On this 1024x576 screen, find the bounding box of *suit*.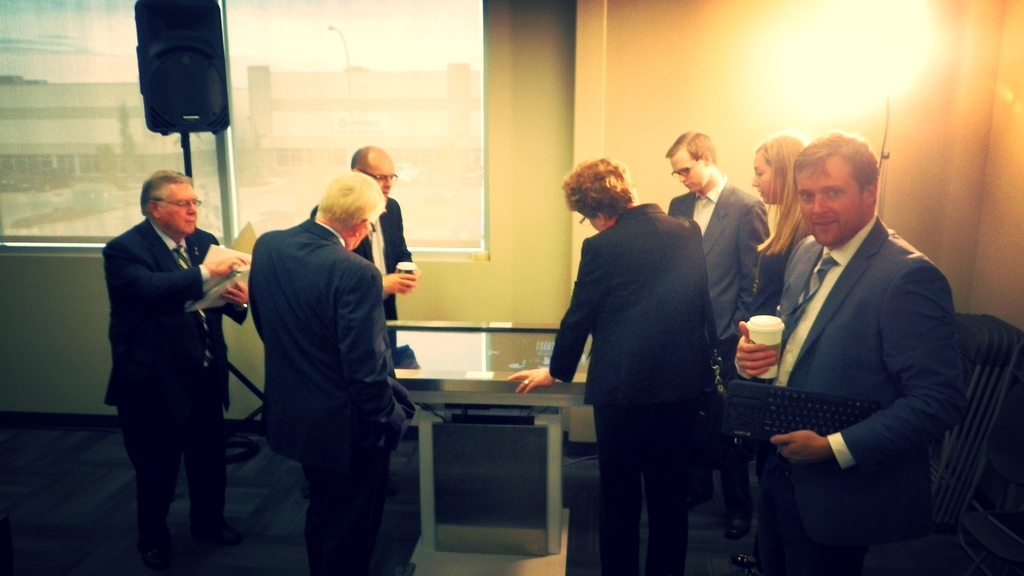
Bounding box: pyautogui.locateOnScreen(760, 212, 808, 316).
